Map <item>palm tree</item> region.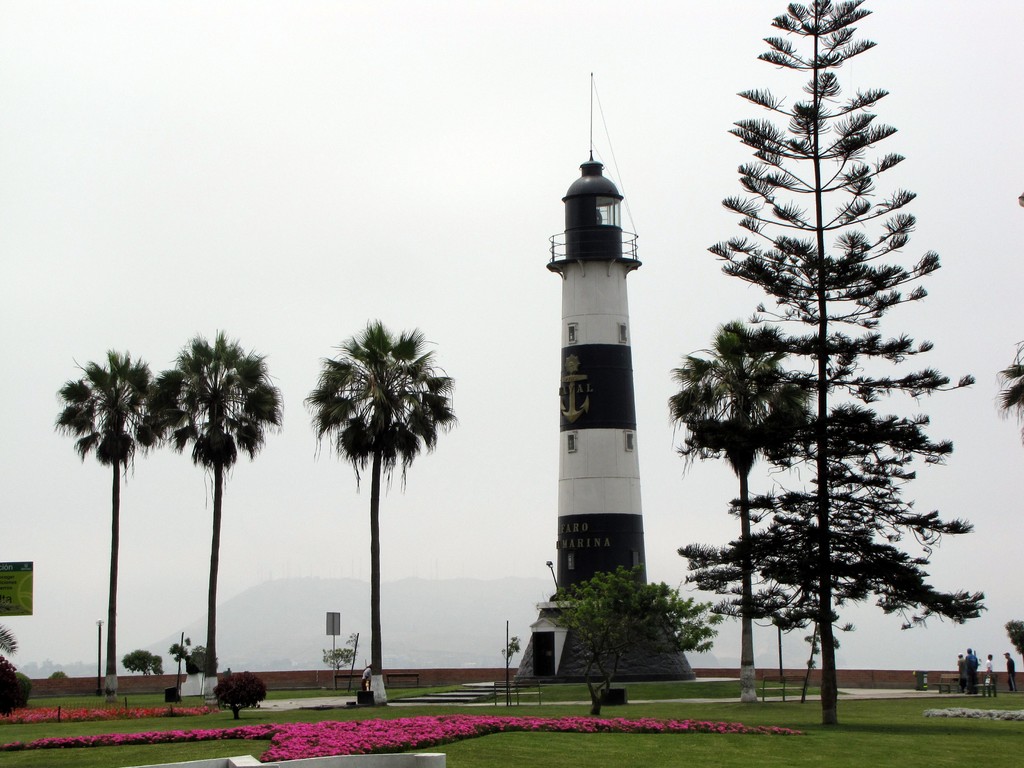
Mapped to bbox(990, 328, 1023, 450).
